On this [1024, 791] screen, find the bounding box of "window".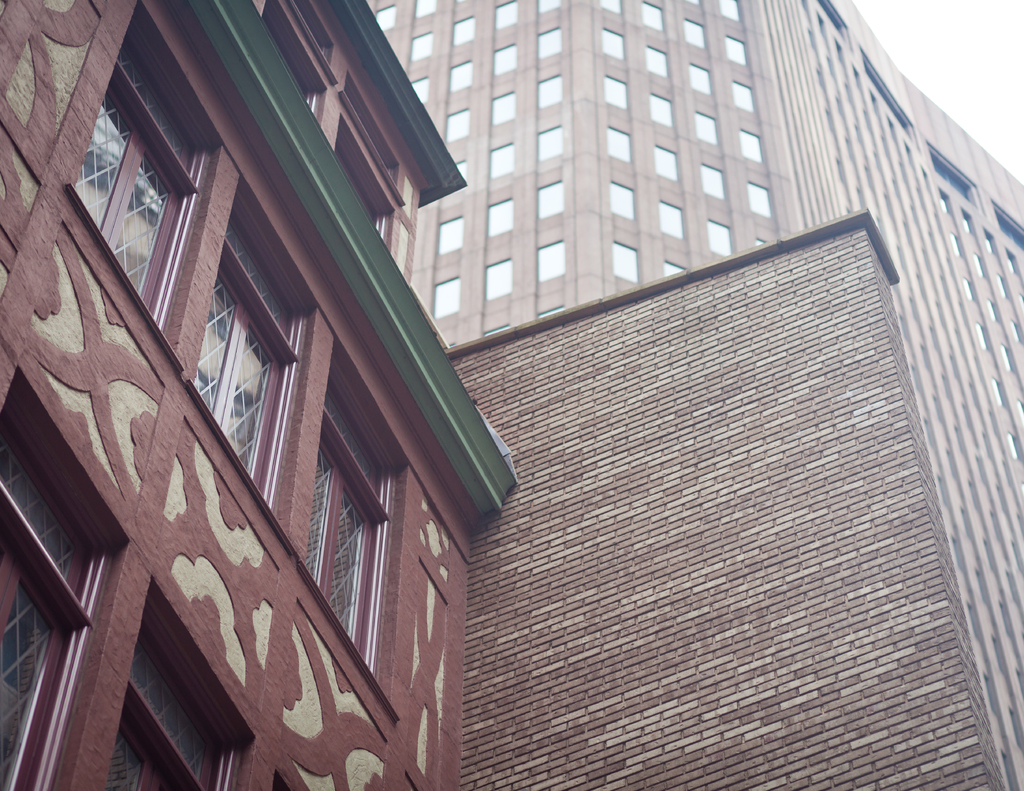
Bounding box: [540, 241, 563, 284].
